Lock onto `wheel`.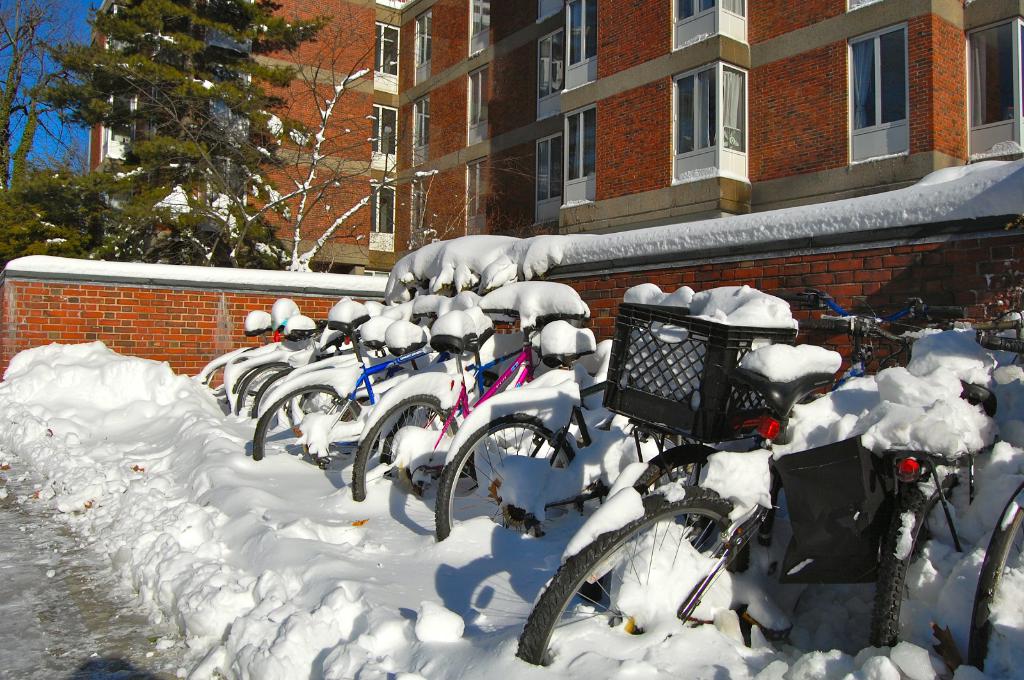
Locked: region(520, 484, 753, 668).
